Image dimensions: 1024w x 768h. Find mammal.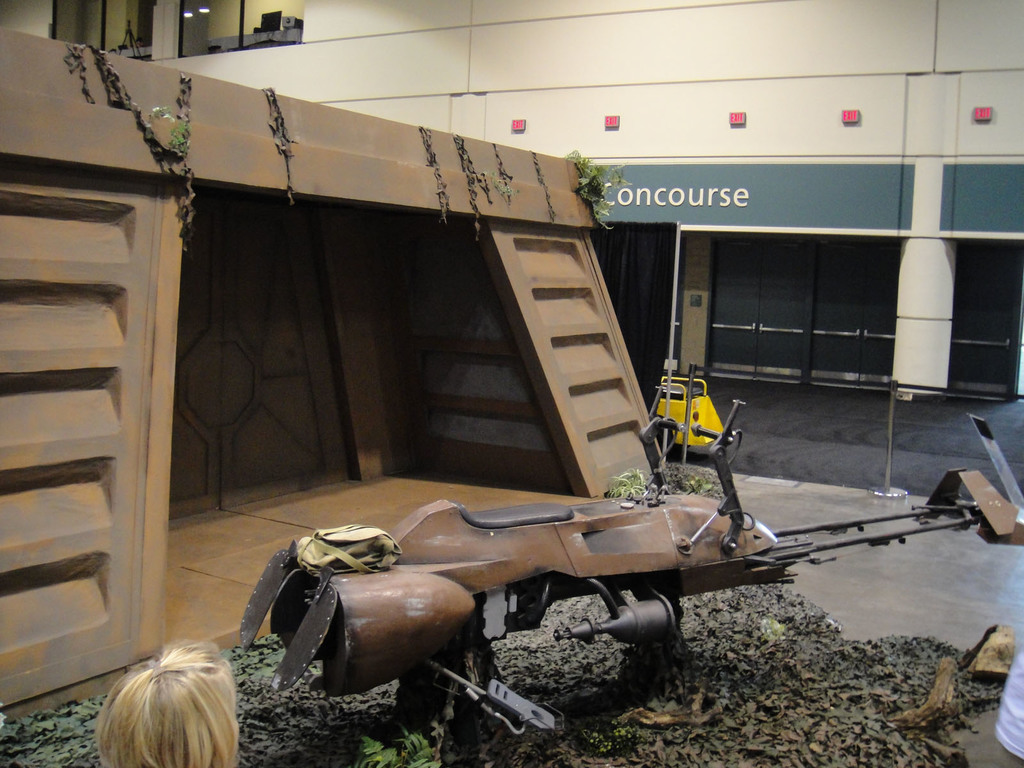
(991, 648, 1023, 767).
